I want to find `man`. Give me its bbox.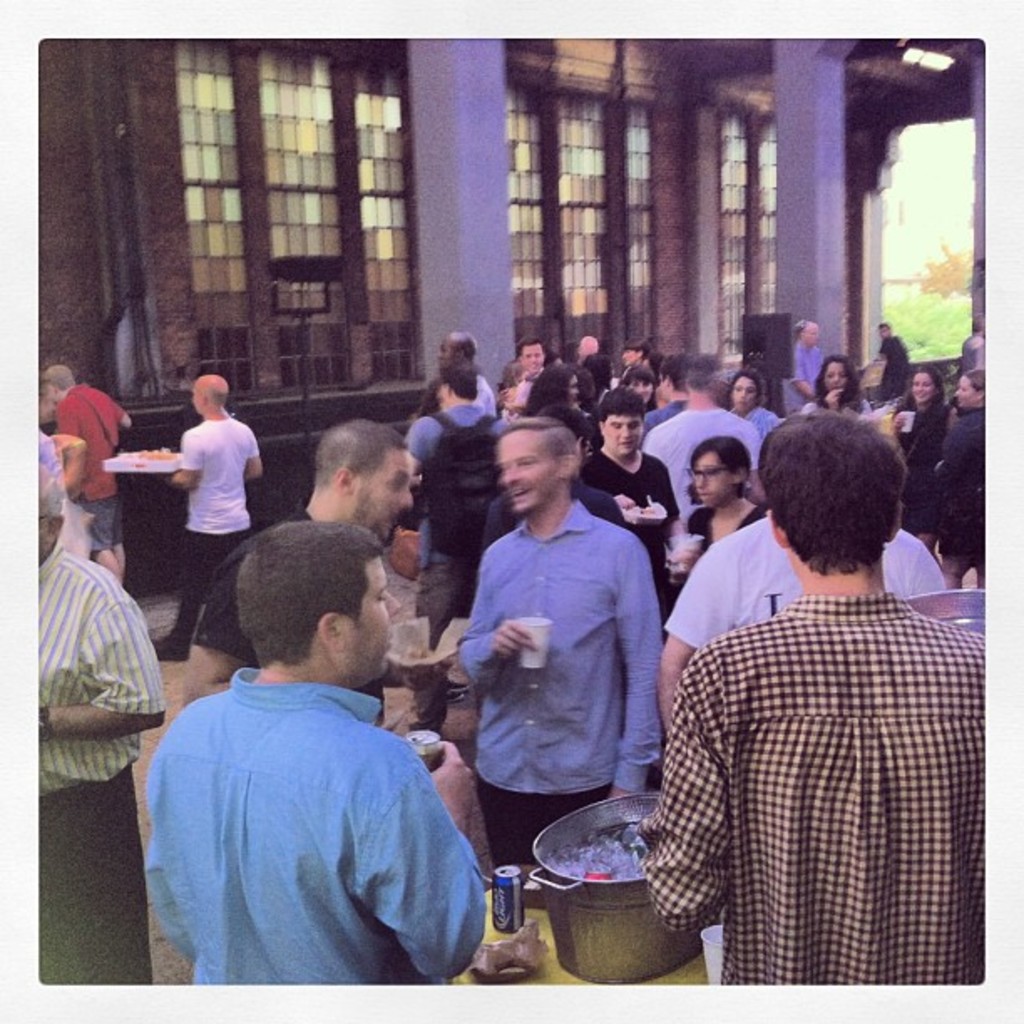
(left=577, top=383, right=688, bottom=587).
